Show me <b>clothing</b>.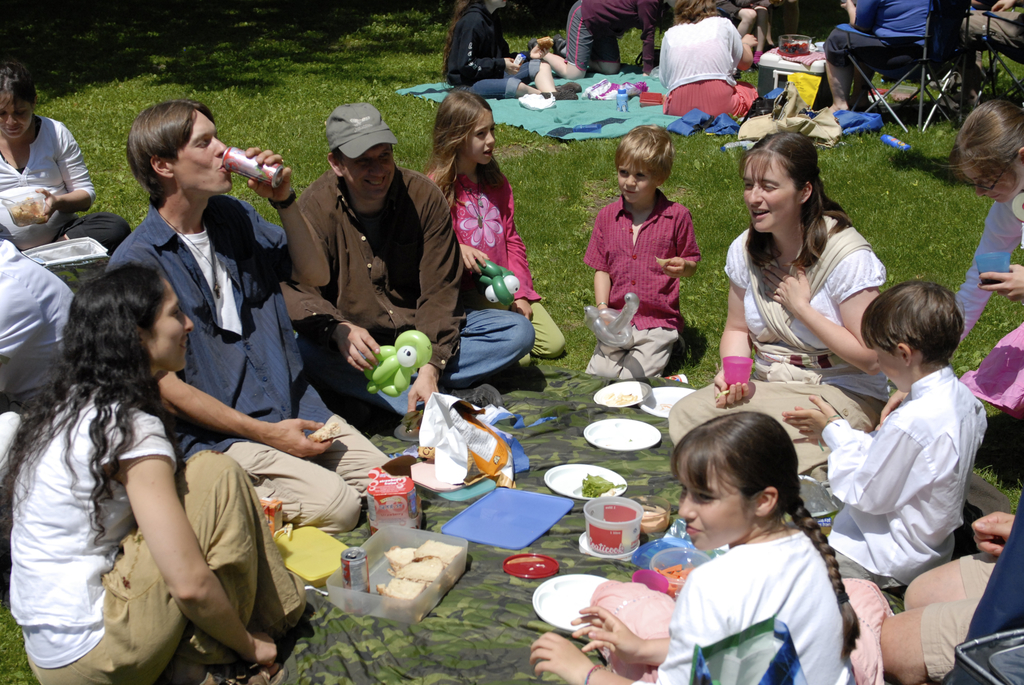
<b>clothing</b> is here: detection(426, 159, 561, 365).
